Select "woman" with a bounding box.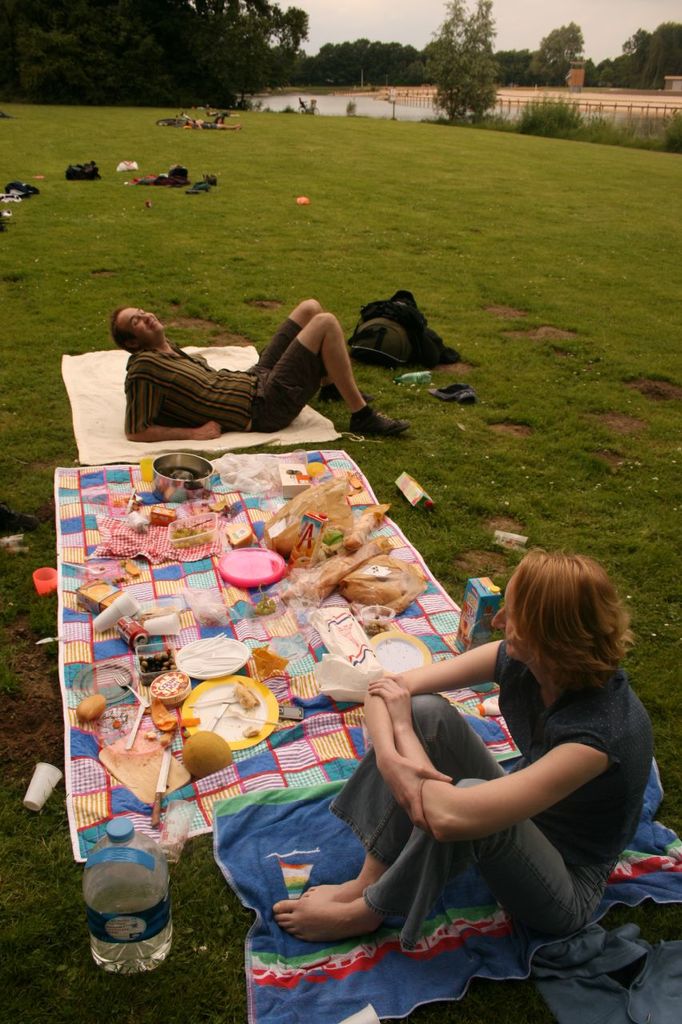
pyautogui.locateOnScreen(349, 542, 652, 974).
